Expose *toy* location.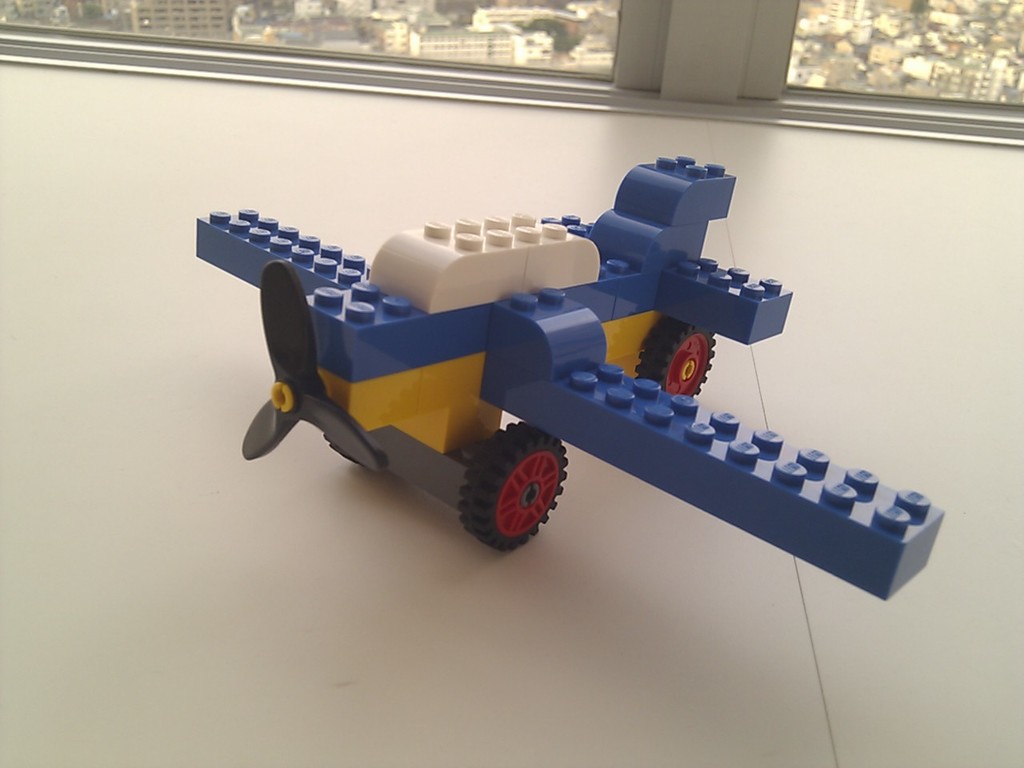
Exposed at {"x1": 189, "y1": 150, "x2": 943, "y2": 604}.
